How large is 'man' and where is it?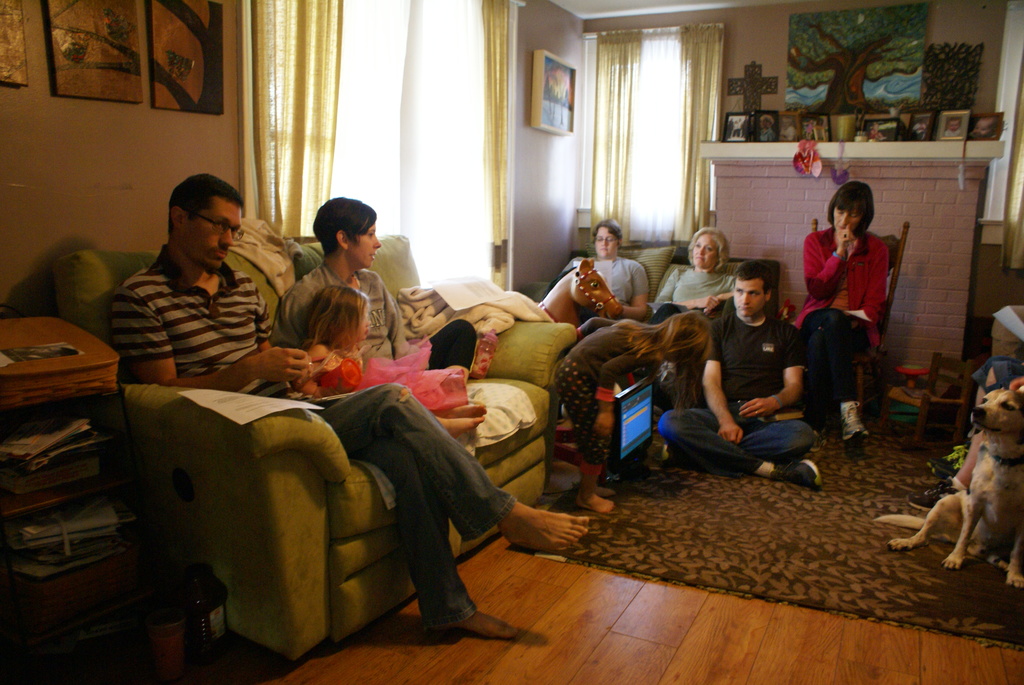
Bounding box: (x1=675, y1=251, x2=824, y2=494).
